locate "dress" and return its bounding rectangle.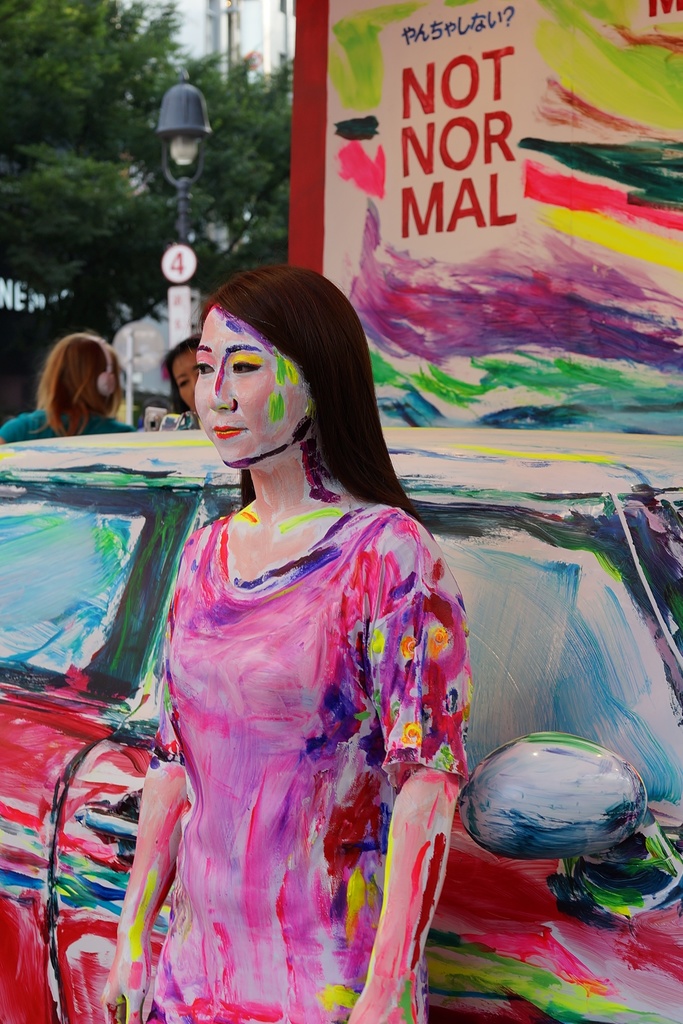
{"left": 150, "top": 501, "right": 472, "bottom": 1023}.
